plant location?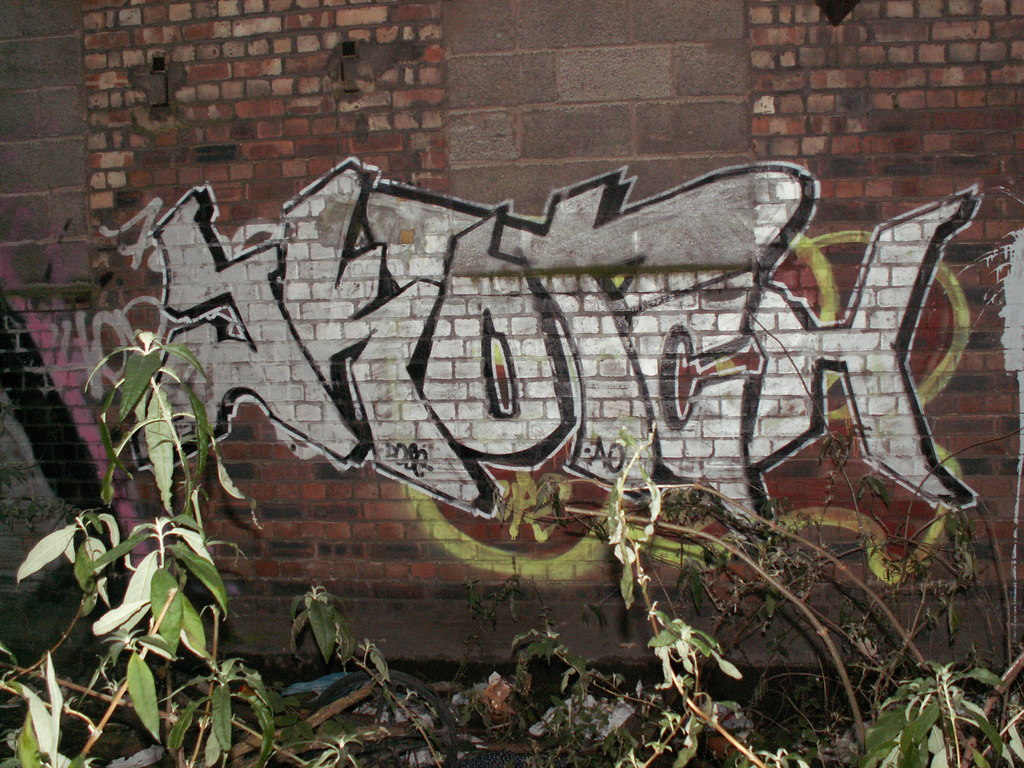
bbox(849, 658, 1023, 767)
